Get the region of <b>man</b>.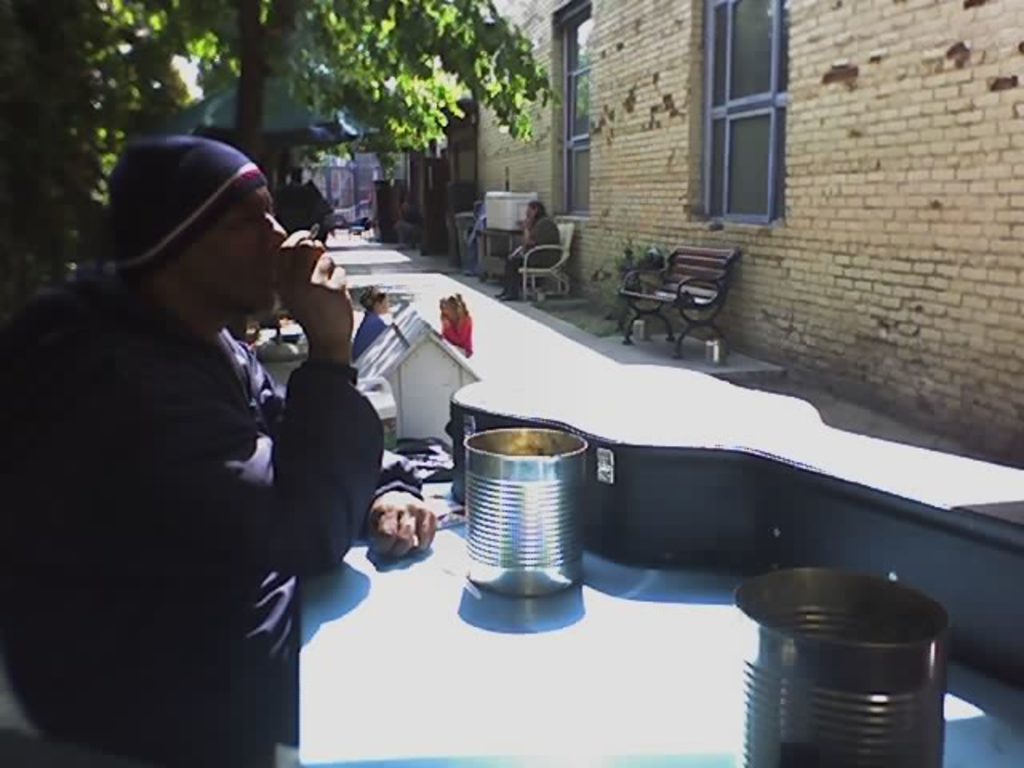
2, 130, 443, 766.
